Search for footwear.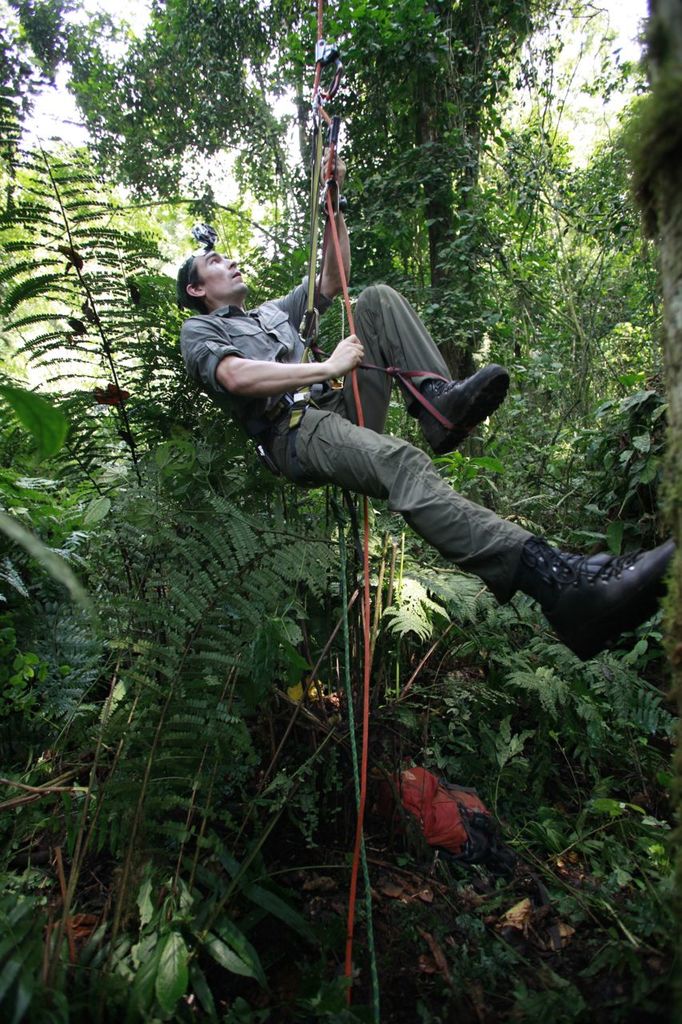
Found at box(521, 522, 662, 650).
